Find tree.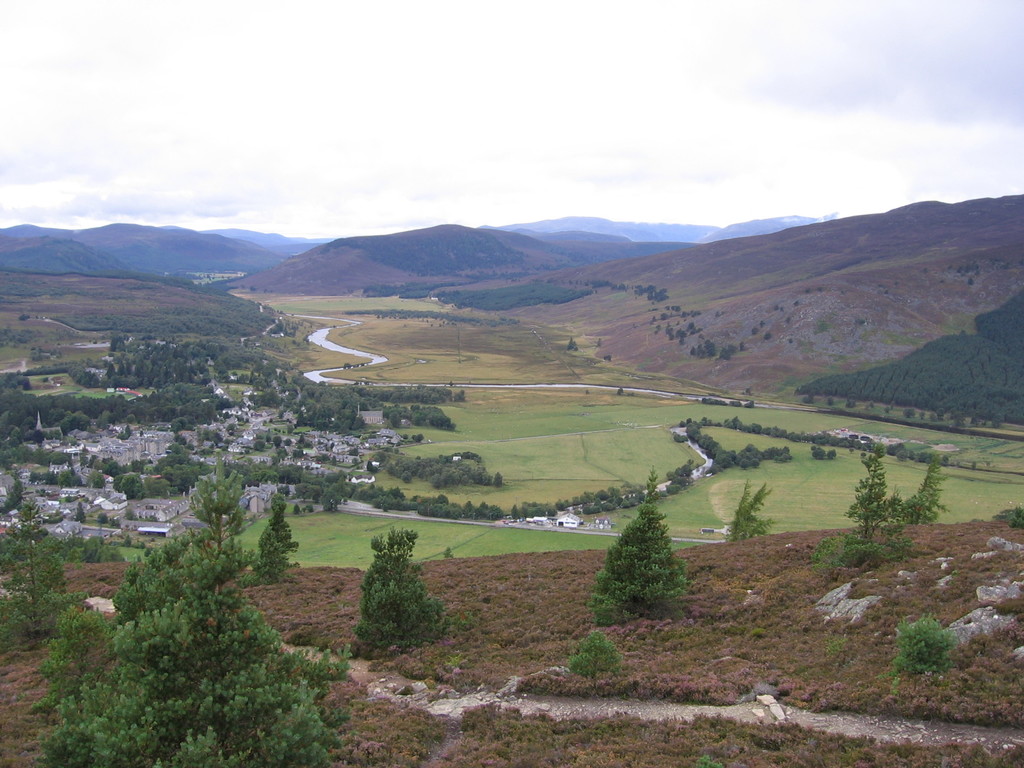
Rect(415, 493, 464, 524).
